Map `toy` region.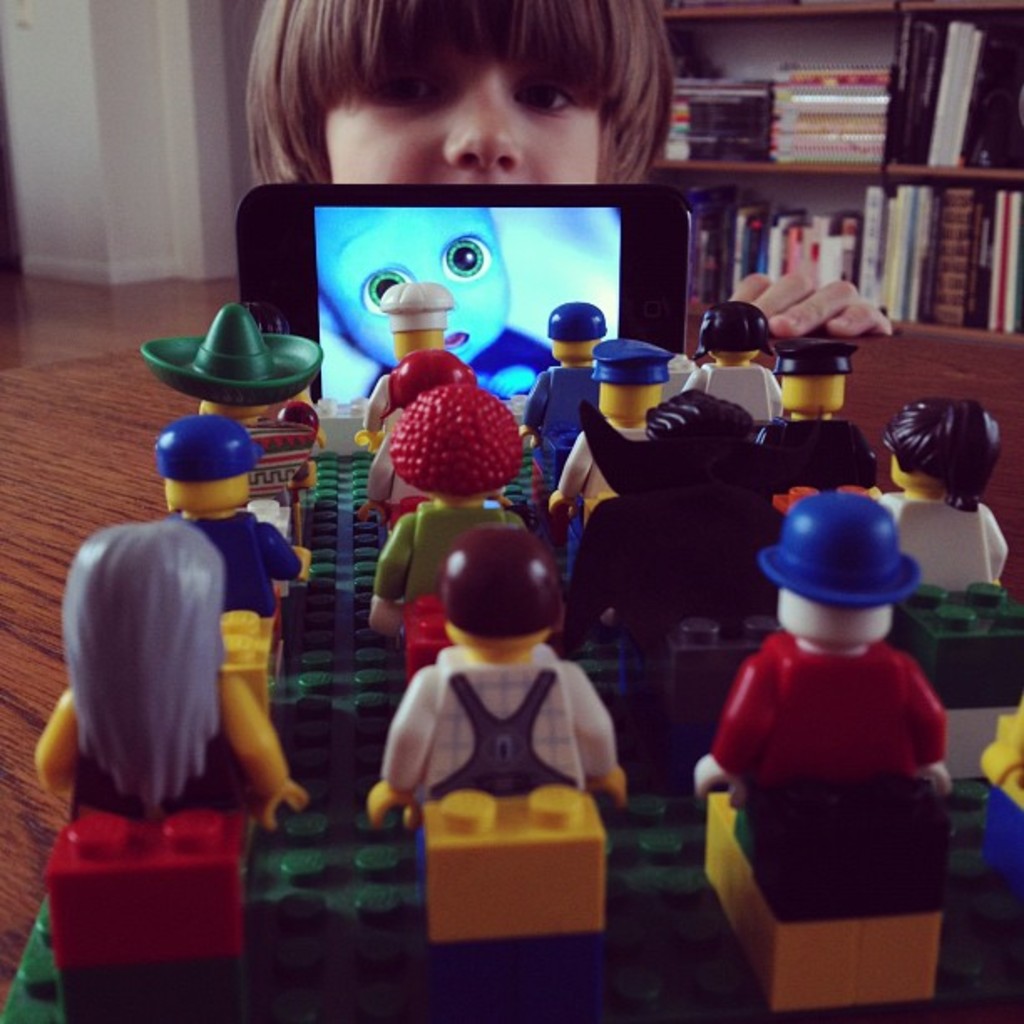
Mapped to [x1=350, y1=351, x2=557, y2=554].
